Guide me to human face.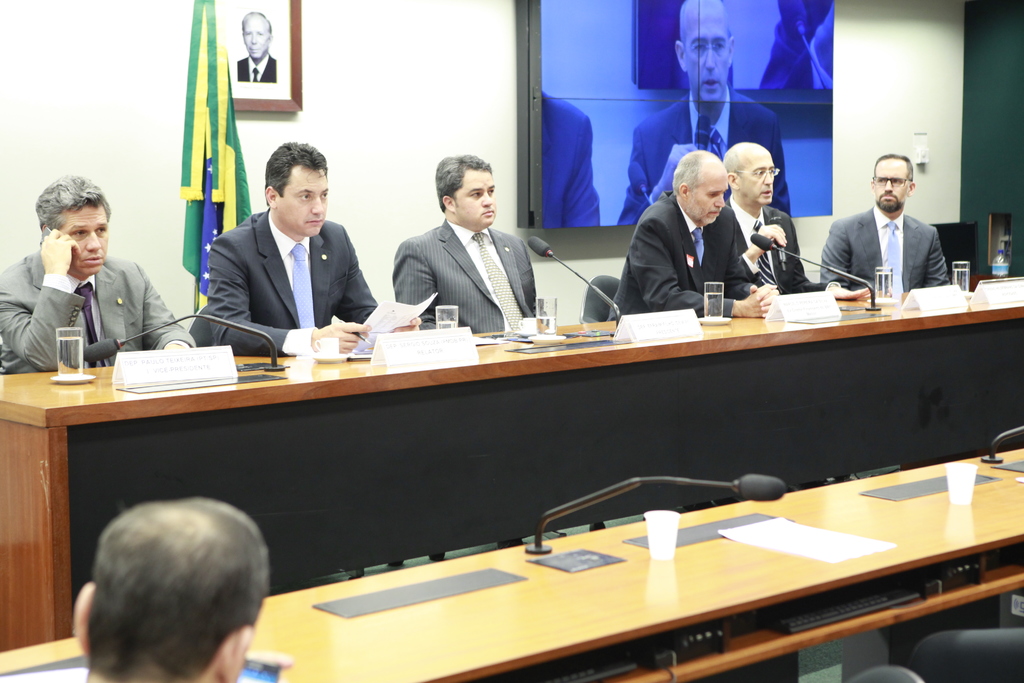
Guidance: [x1=689, y1=165, x2=728, y2=223].
